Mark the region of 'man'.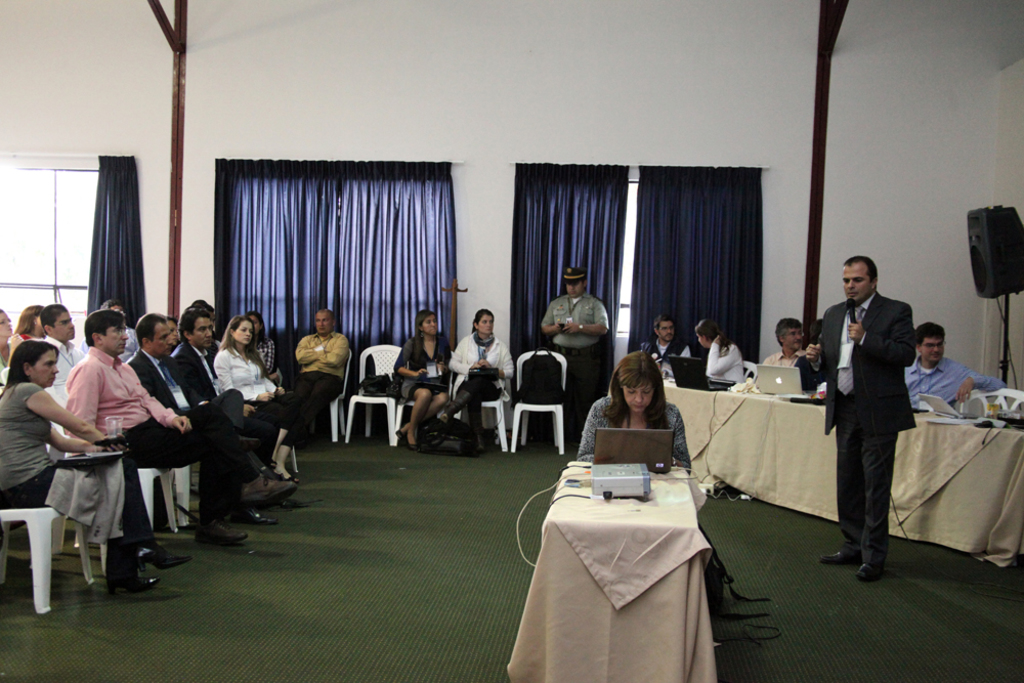
Region: [638,316,694,372].
